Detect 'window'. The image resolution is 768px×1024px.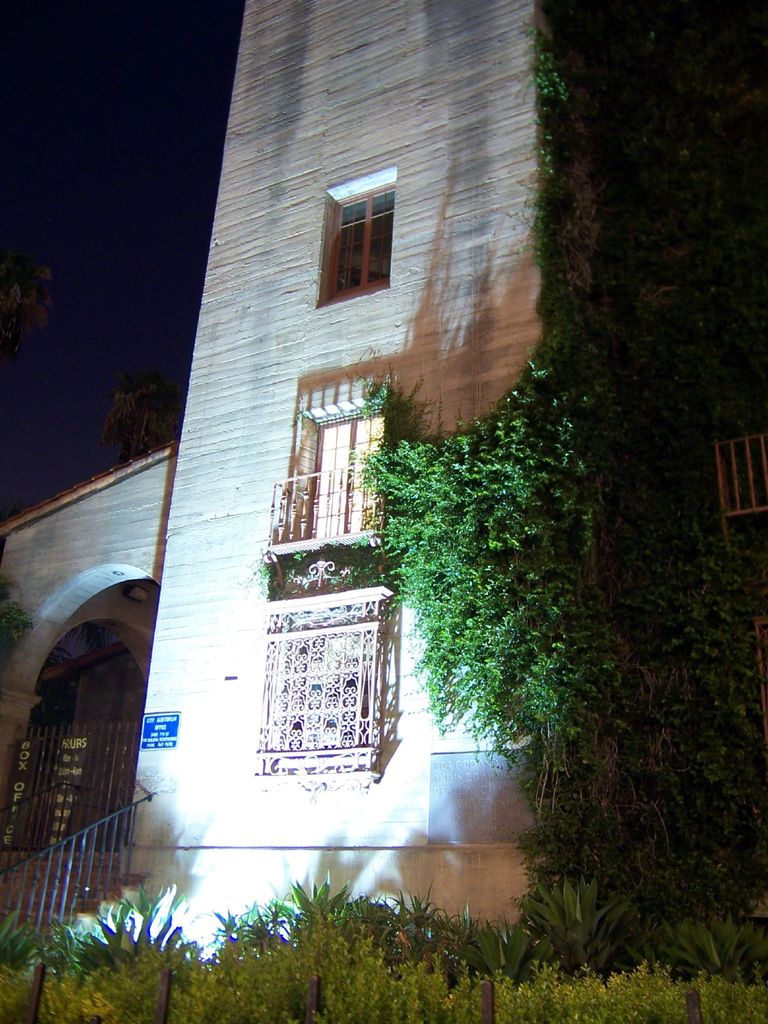
bbox=(314, 159, 402, 287).
